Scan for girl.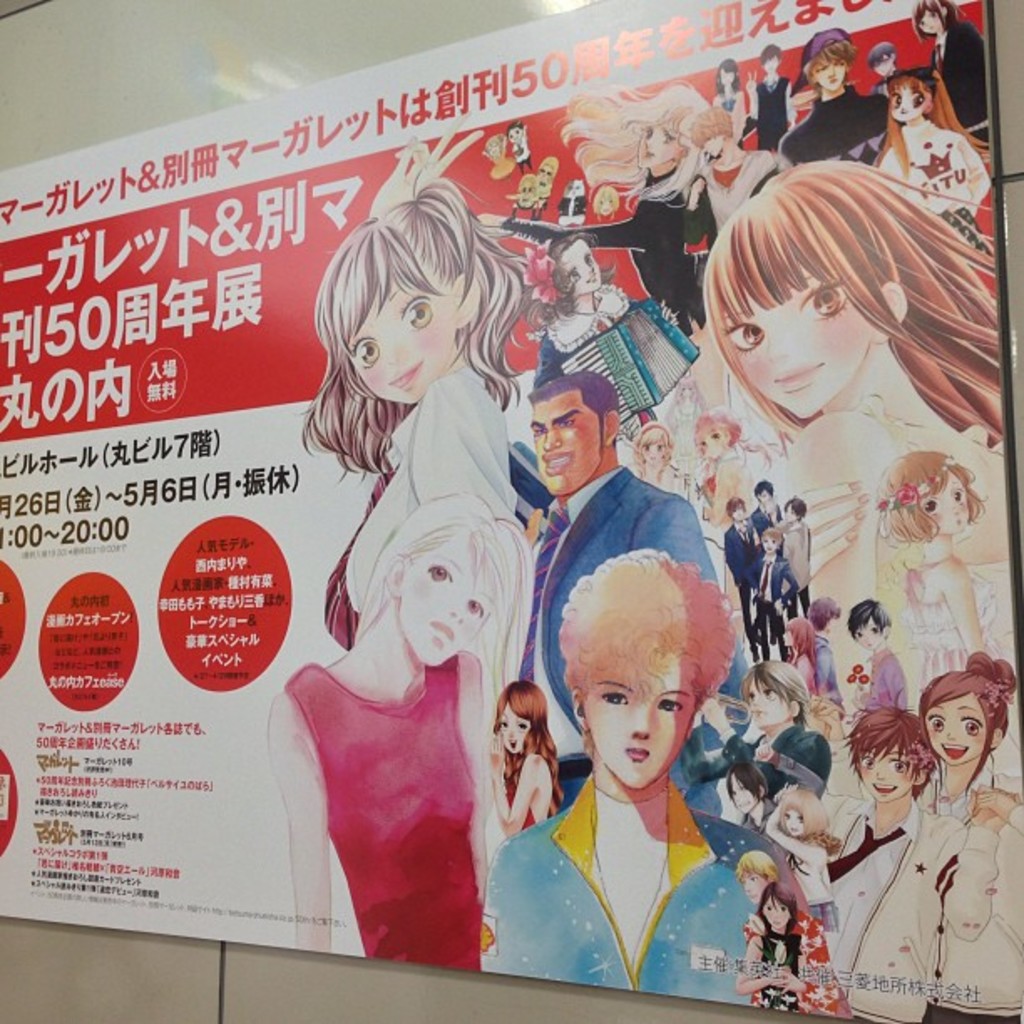
Scan result: {"x1": 770, "y1": 786, "x2": 843, "y2": 929}.
